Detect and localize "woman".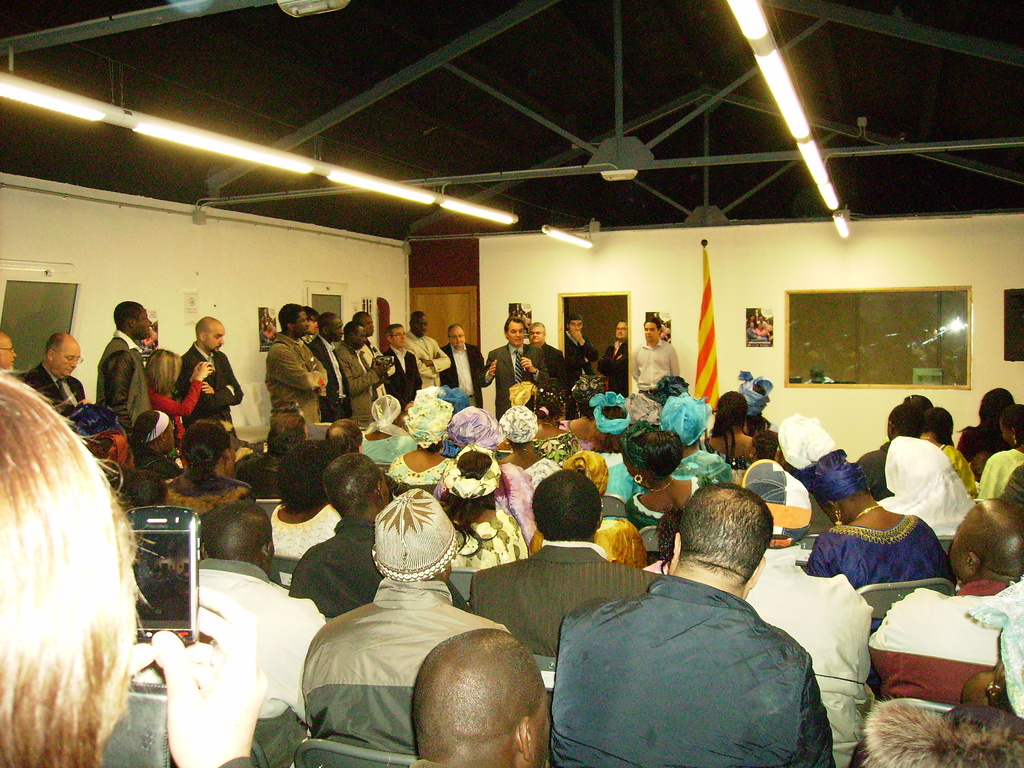
Localized at [x1=145, y1=346, x2=212, y2=440].
